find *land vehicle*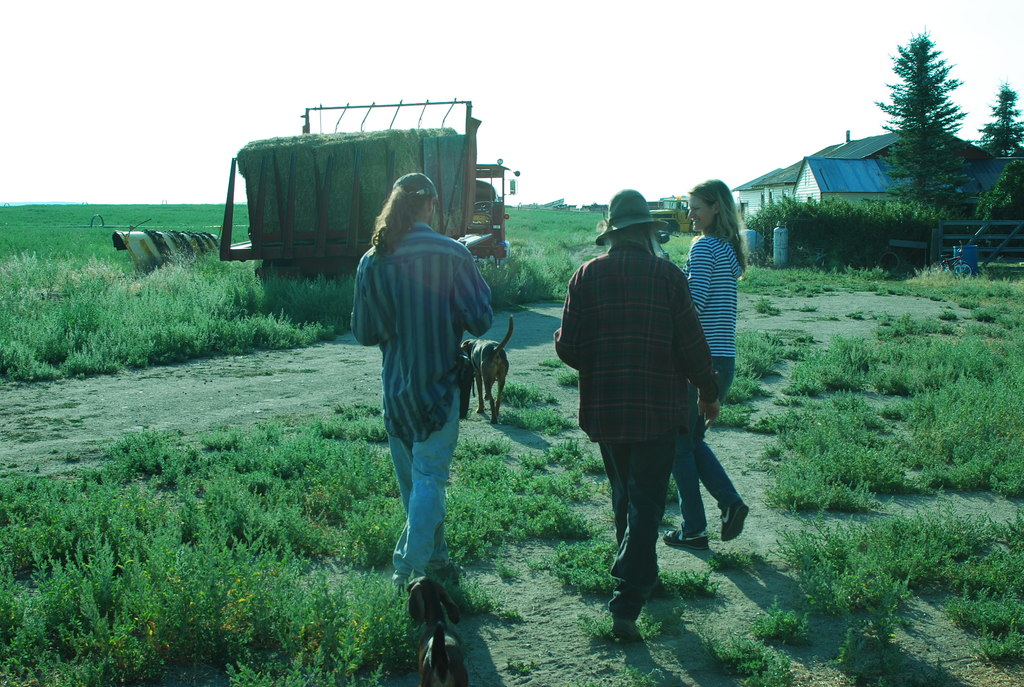
locate(205, 109, 538, 290)
